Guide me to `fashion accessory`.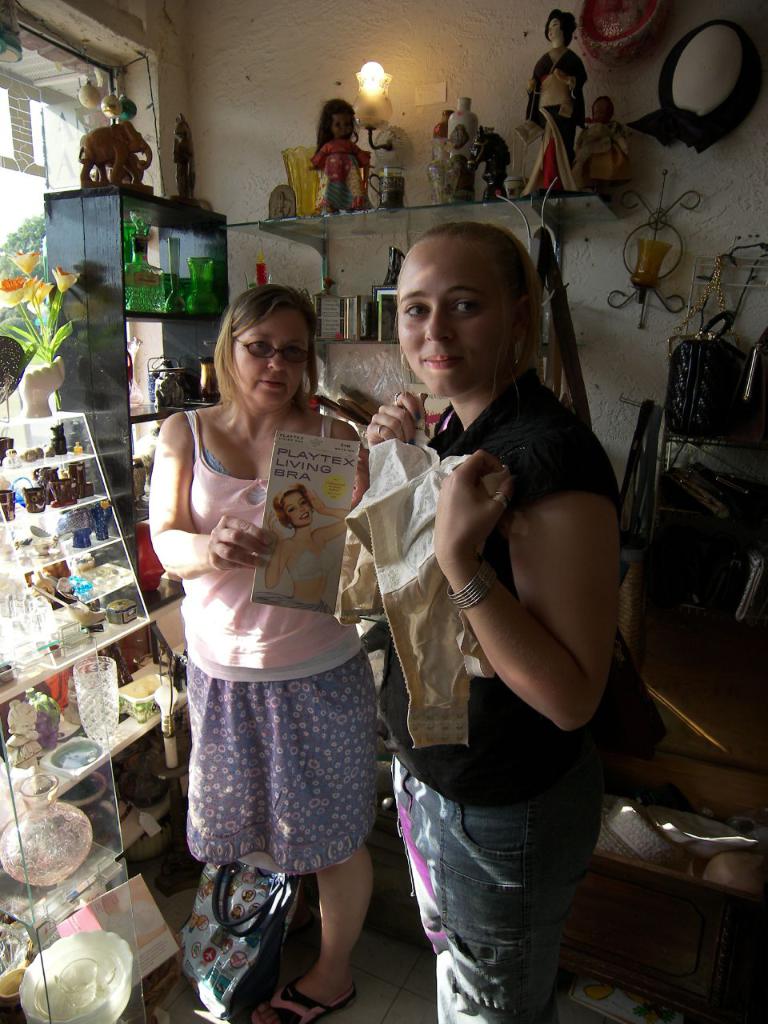
Guidance: {"x1": 248, "y1": 979, "x2": 355, "y2": 1023}.
